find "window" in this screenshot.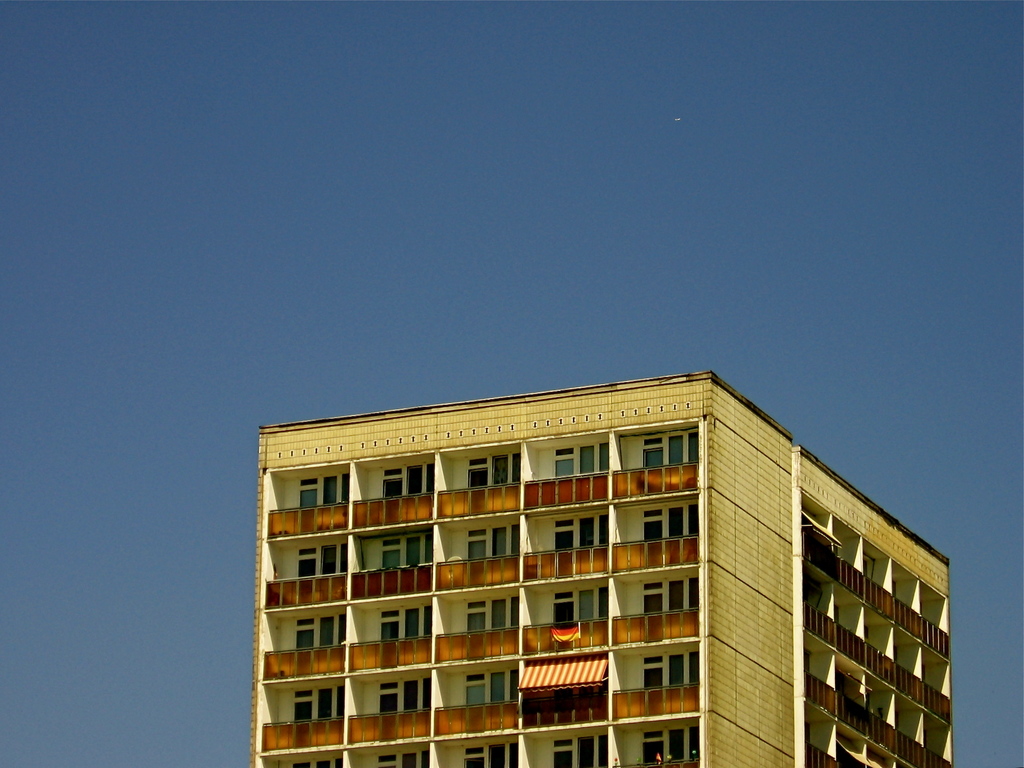
The bounding box for "window" is {"left": 488, "top": 669, "right": 504, "bottom": 700}.
